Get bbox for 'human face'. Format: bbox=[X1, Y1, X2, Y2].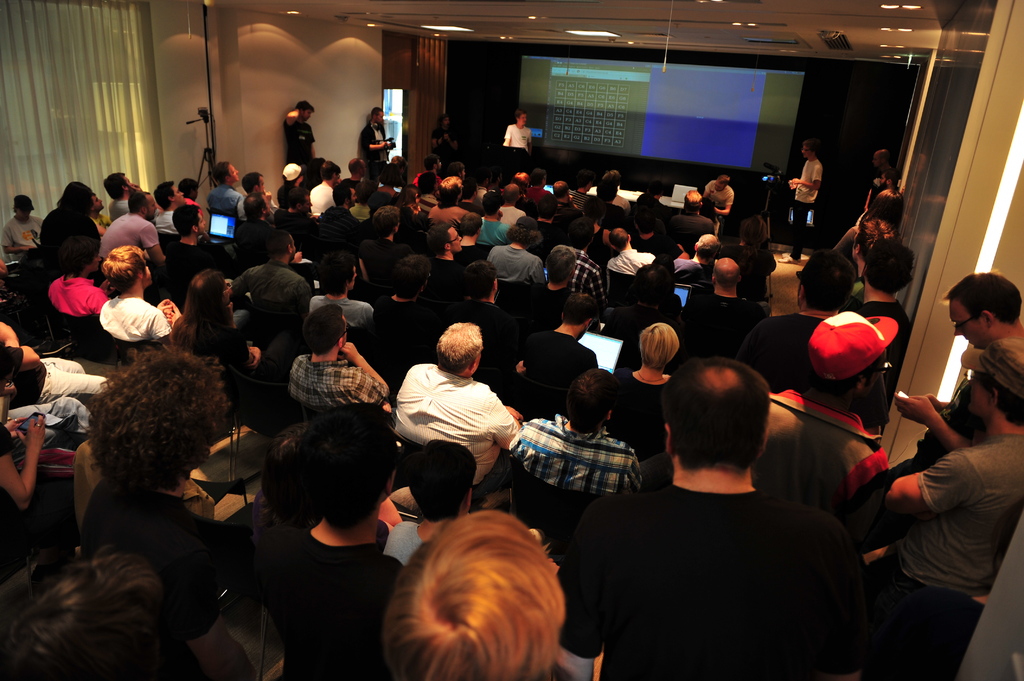
bbox=[257, 176, 265, 193].
